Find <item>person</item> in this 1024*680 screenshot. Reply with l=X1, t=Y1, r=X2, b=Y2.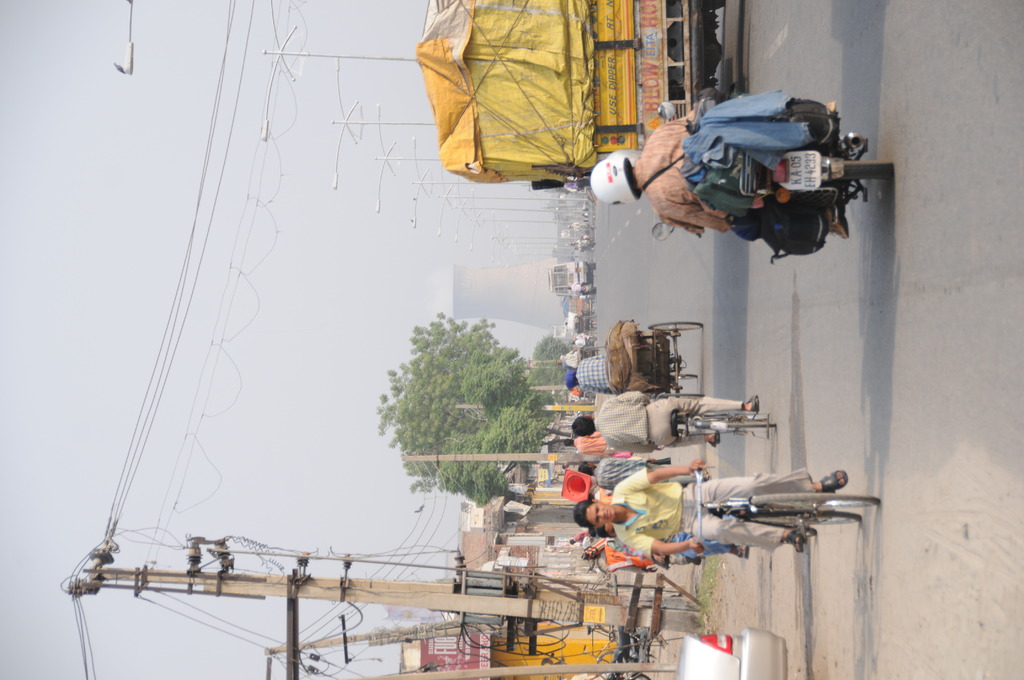
l=587, t=117, r=732, b=223.
